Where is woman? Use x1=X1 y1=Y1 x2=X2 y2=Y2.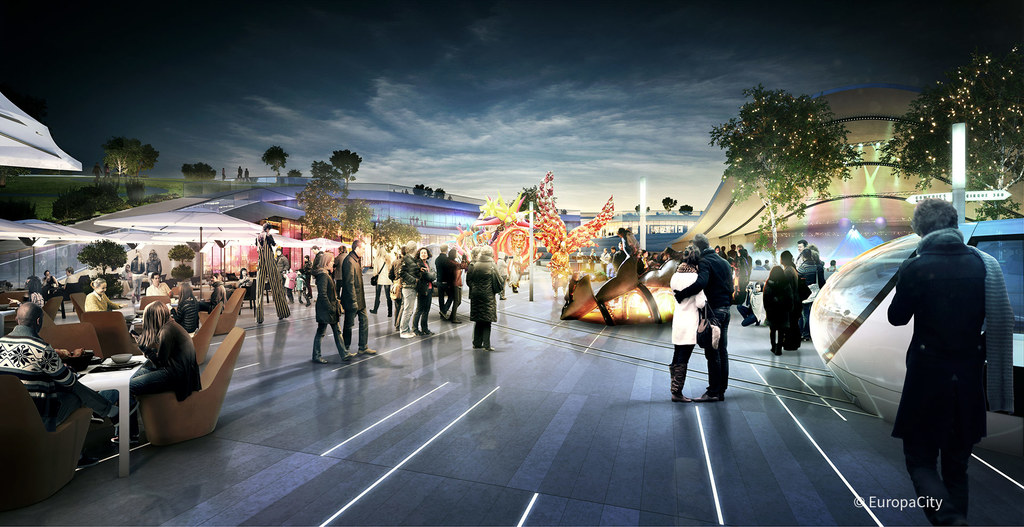
x1=309 y1=252 x2=358 y2=364.
